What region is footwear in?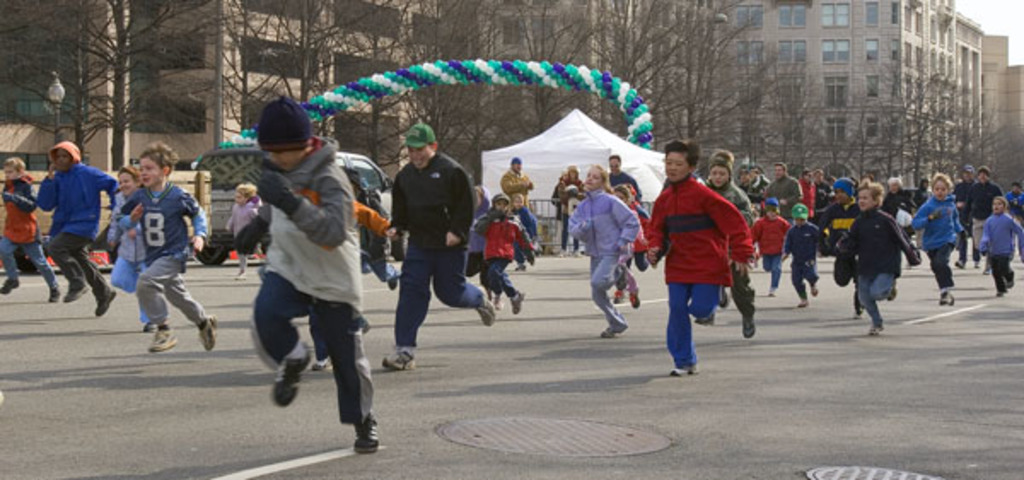
bbox=[393, 263, 396, 289].
